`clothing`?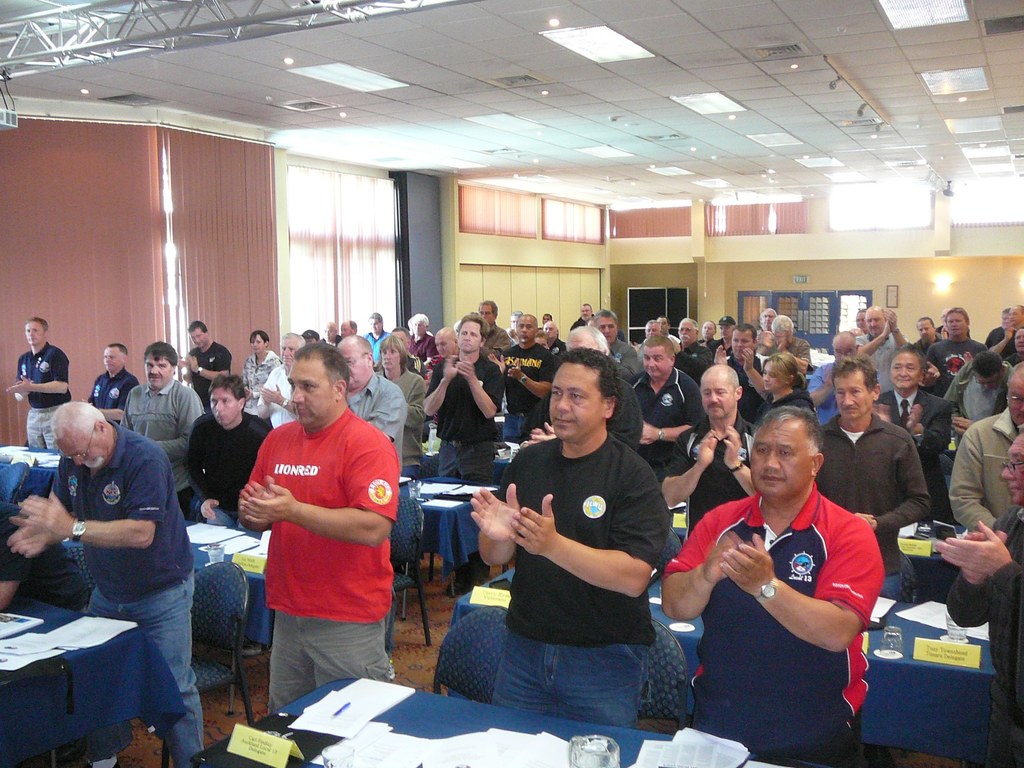
<region>438, 348, 492, 486</region>
